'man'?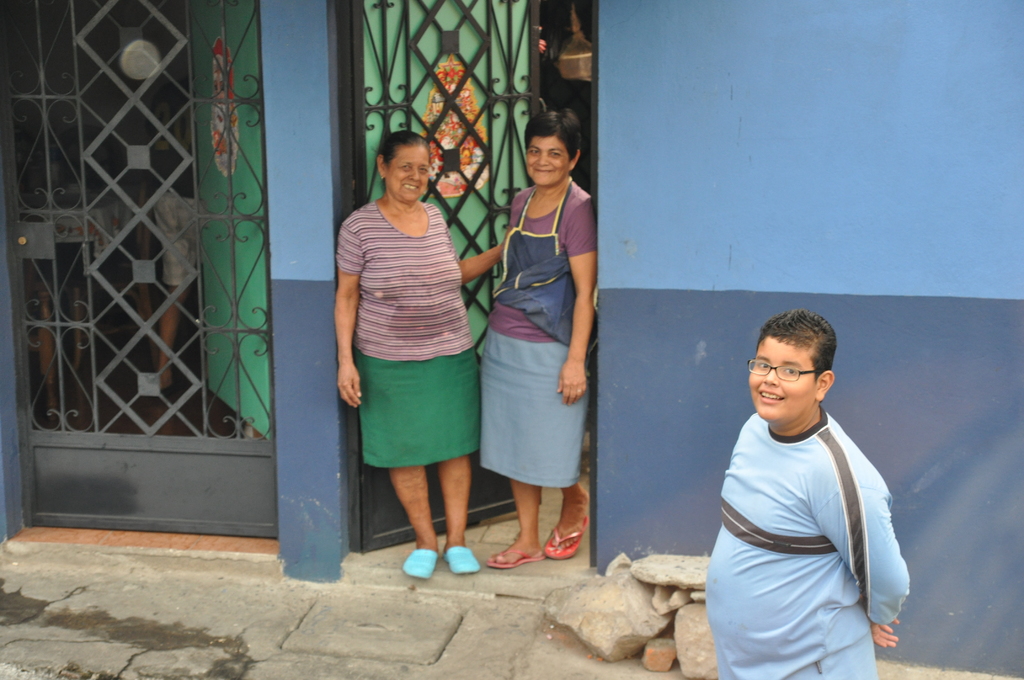
<region>705, 307, 910, 679</region>
